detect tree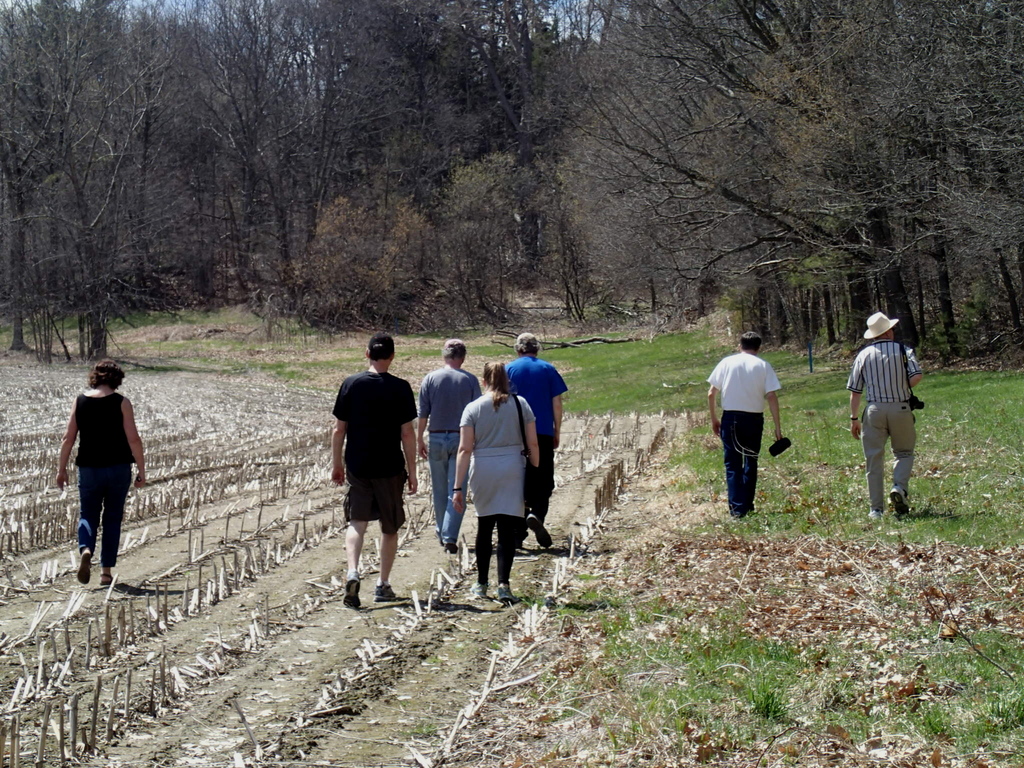
bbox=(289, 0, 516, 329)
